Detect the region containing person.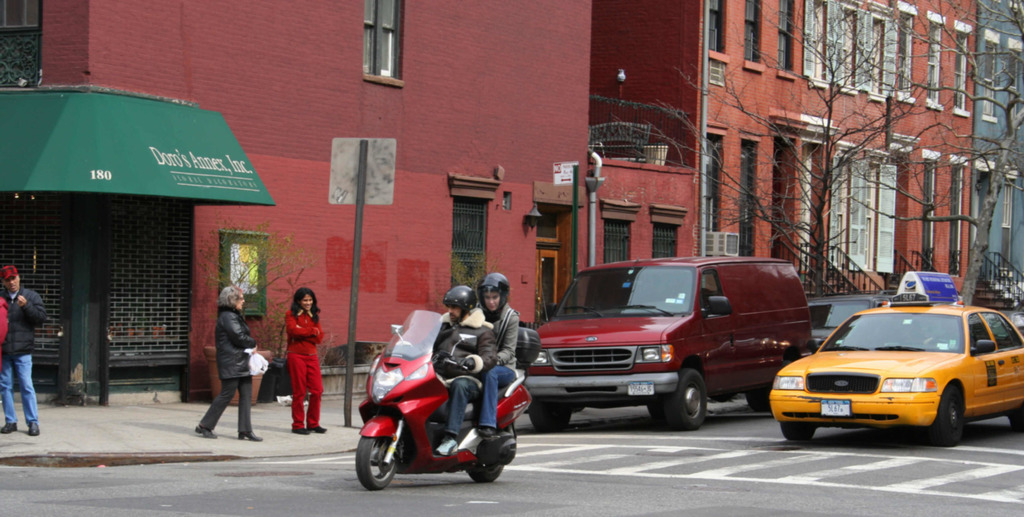
bbox=[397, 285, 499, 455].
